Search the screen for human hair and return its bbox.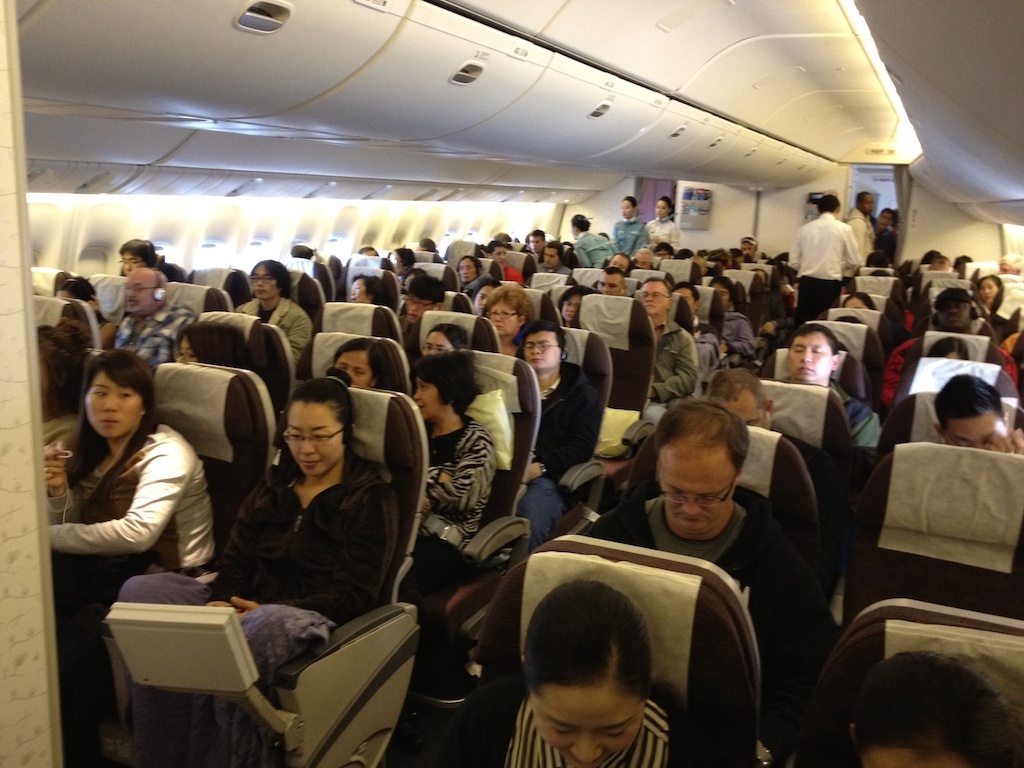
Found: <bbox>409, 274, 445, 303</bbox>.
